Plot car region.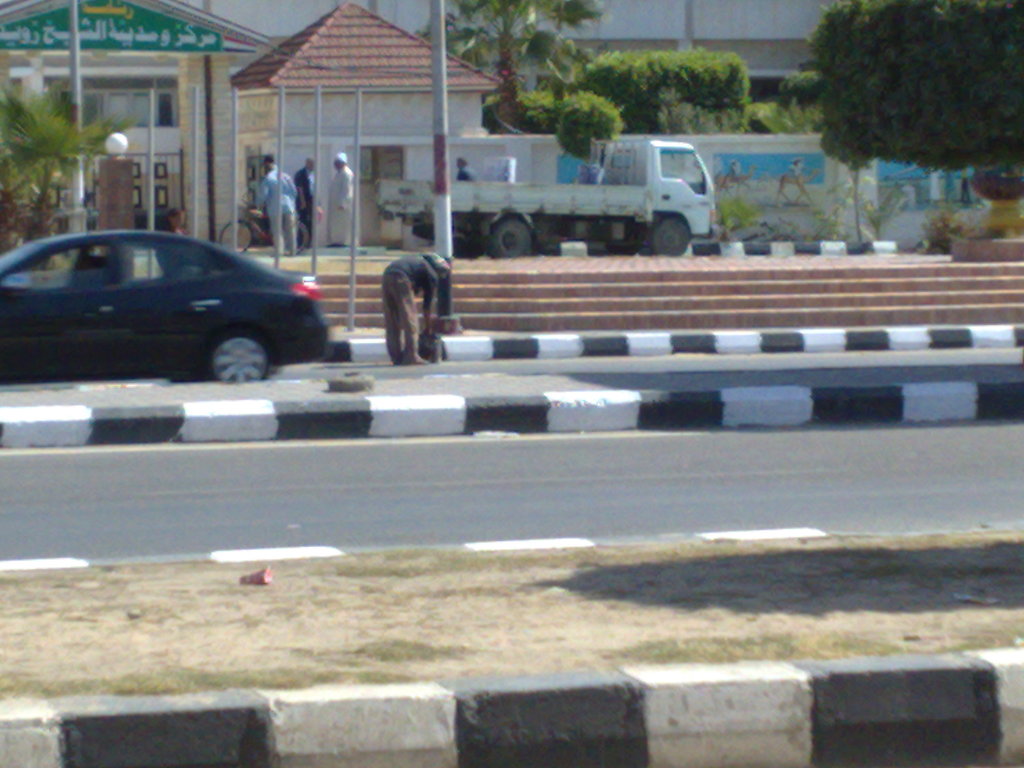
Plotted at left=0, top=227, right=328, bottom=385.
